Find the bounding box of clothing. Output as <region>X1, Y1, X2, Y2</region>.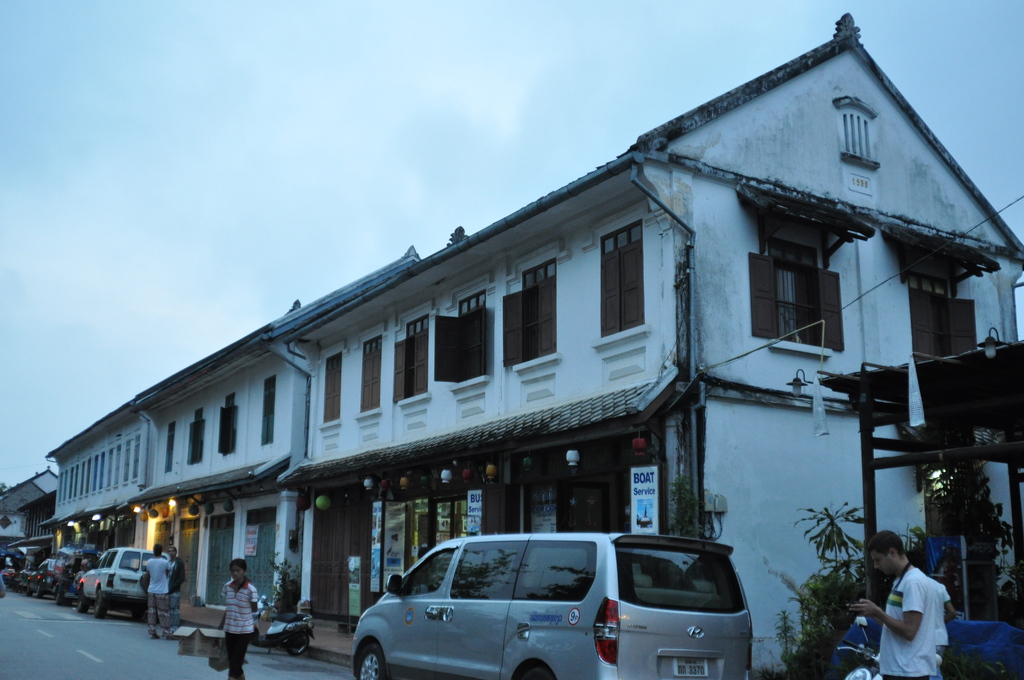
<region>145, 557, 169, 635</region>.
